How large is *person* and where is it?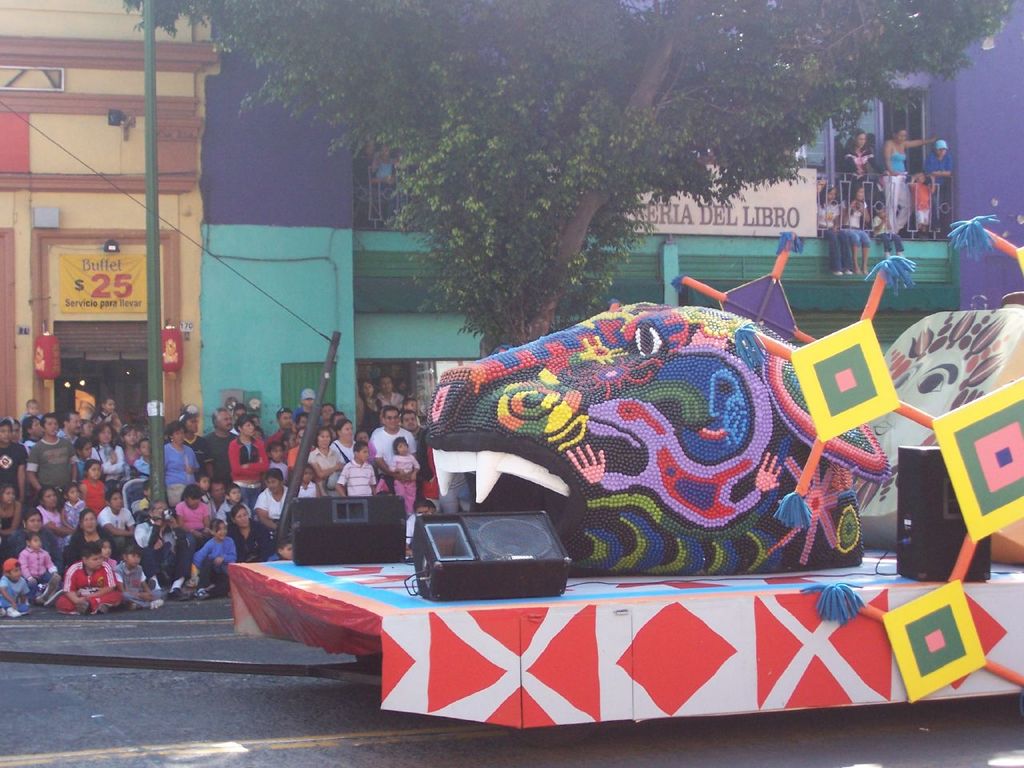
Bounding box: 250, 466, 283, 524.
